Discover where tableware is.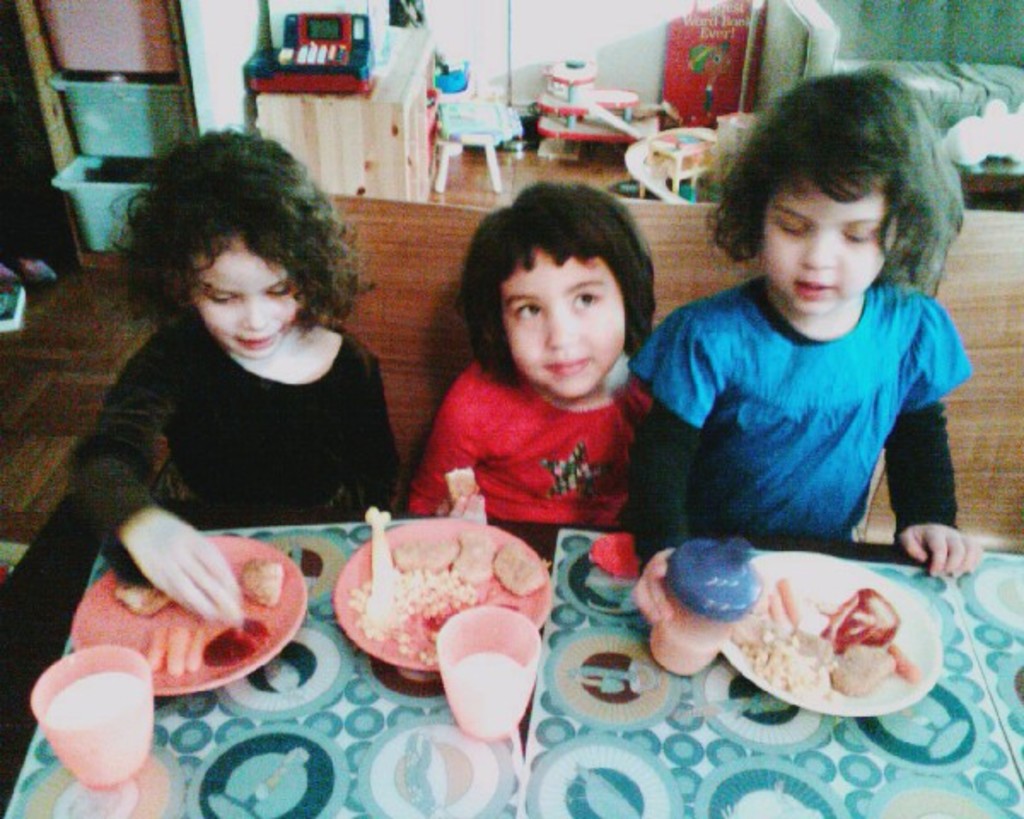
Discovered at {"left": 433, "top": 604, "right": 538, "bottom": 754}.
